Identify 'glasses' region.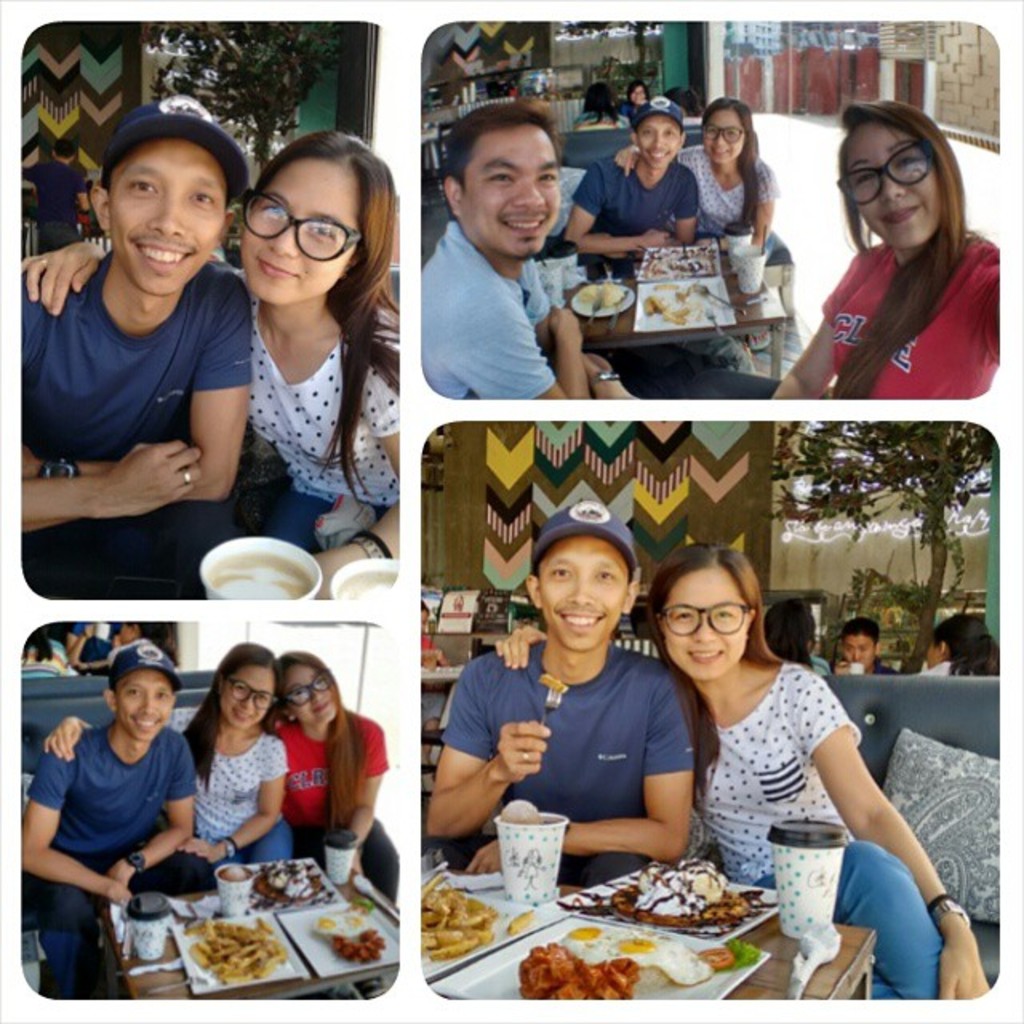
Region: bbox=(698, 125, 741, 146).
